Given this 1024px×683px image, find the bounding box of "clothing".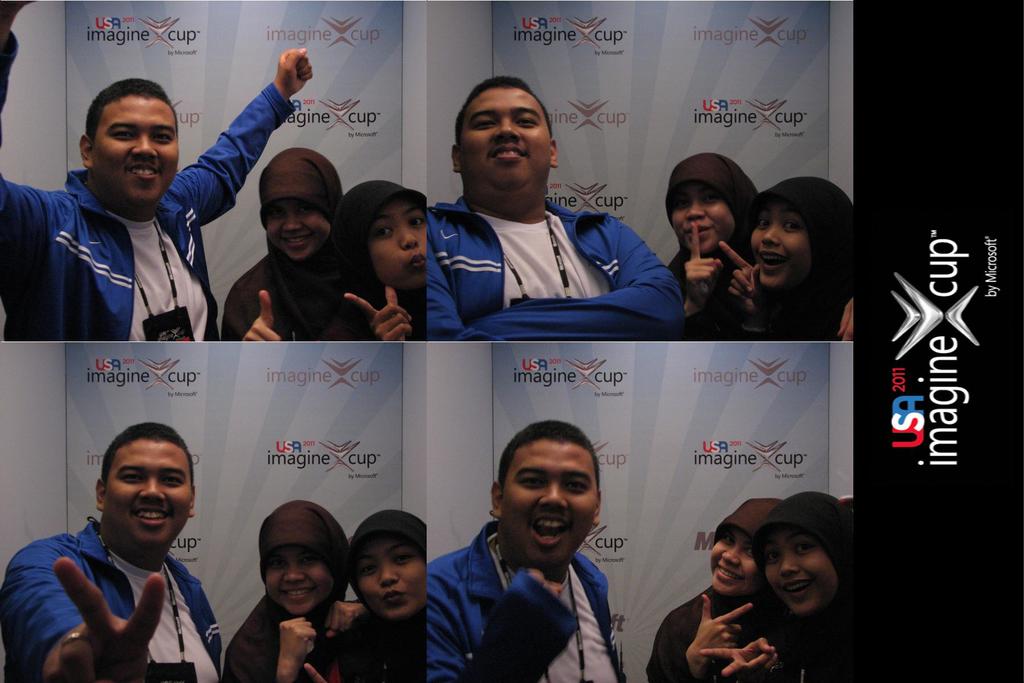
x1=351, y1=498, x2=426, y2=682.
